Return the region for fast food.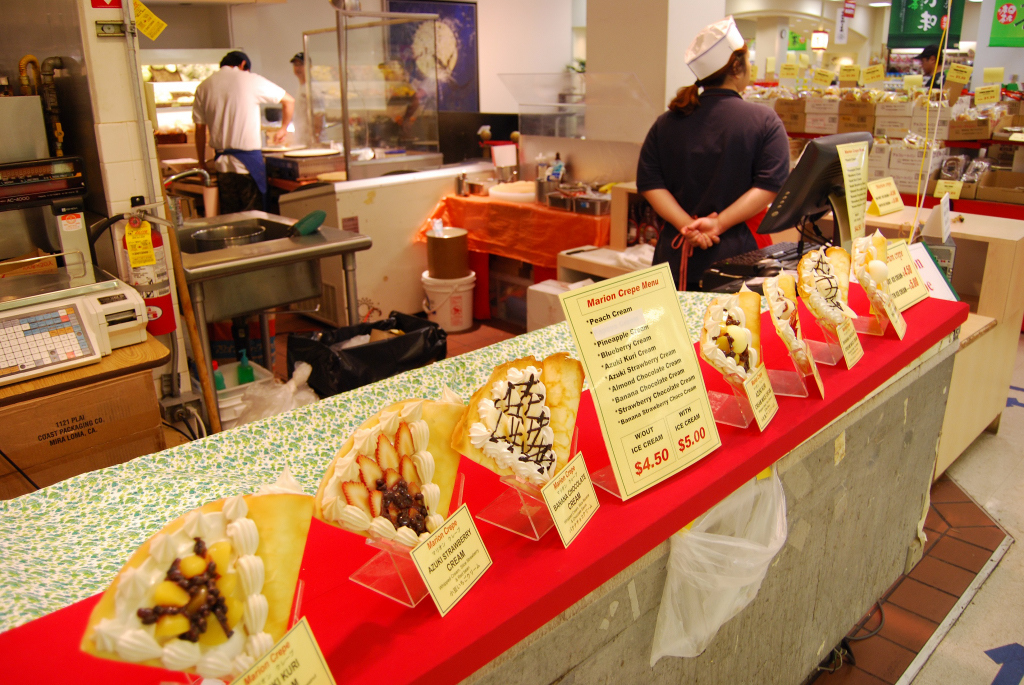
box(798, 243, 852, 336).
